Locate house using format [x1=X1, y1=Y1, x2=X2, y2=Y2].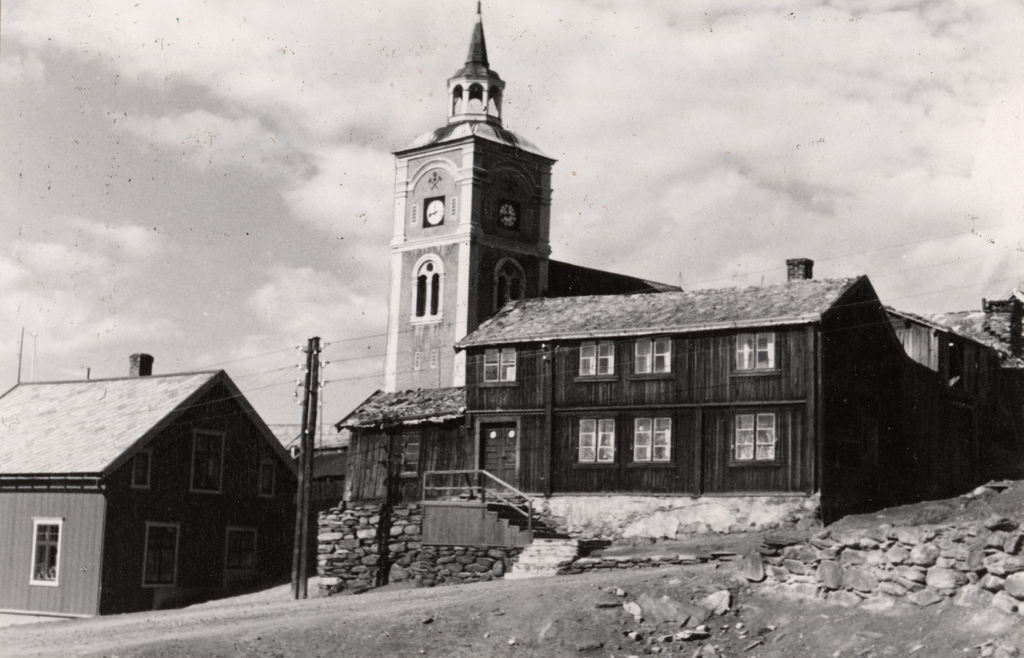
[x1=0, y1=346, x2=304, y2=620].
